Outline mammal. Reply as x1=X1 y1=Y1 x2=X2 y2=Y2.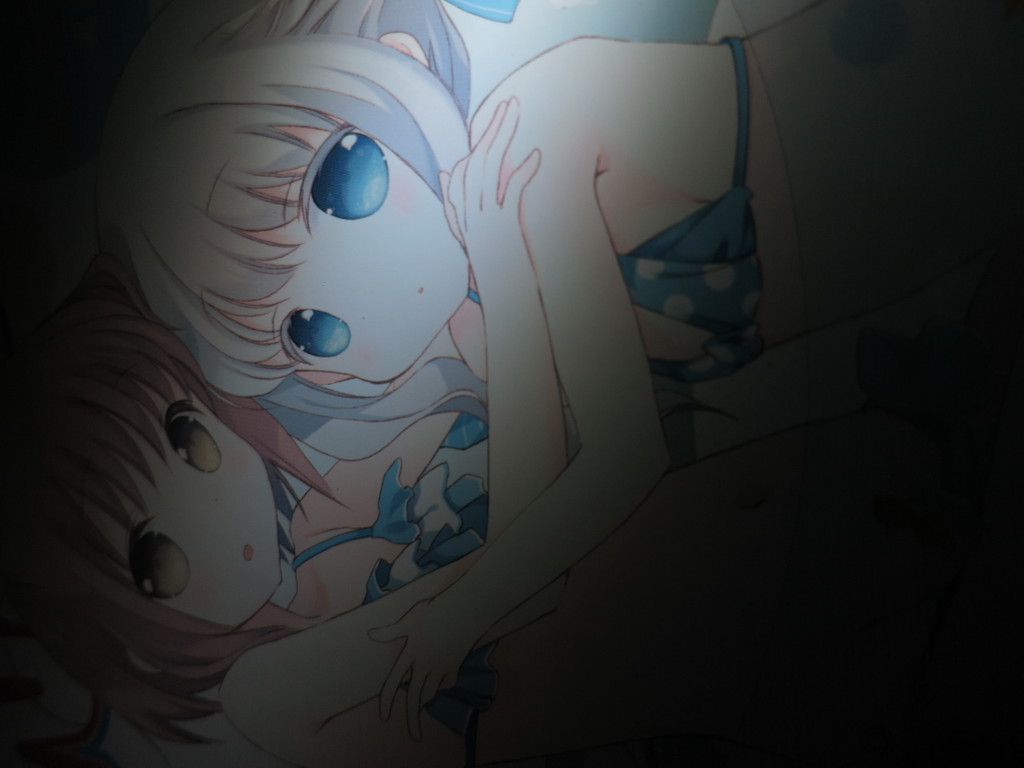
x1=0 y1=95 x2=1023 y2=767.
